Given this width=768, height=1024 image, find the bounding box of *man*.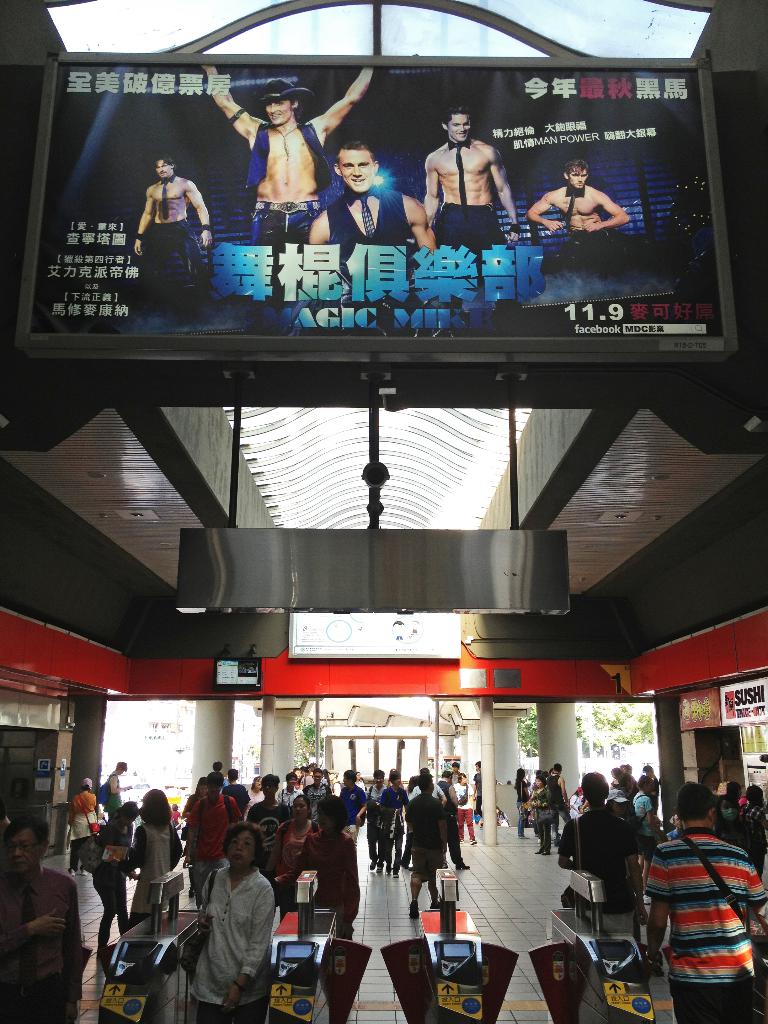
[x1=133, y1=154, x2=214, y2=287].
